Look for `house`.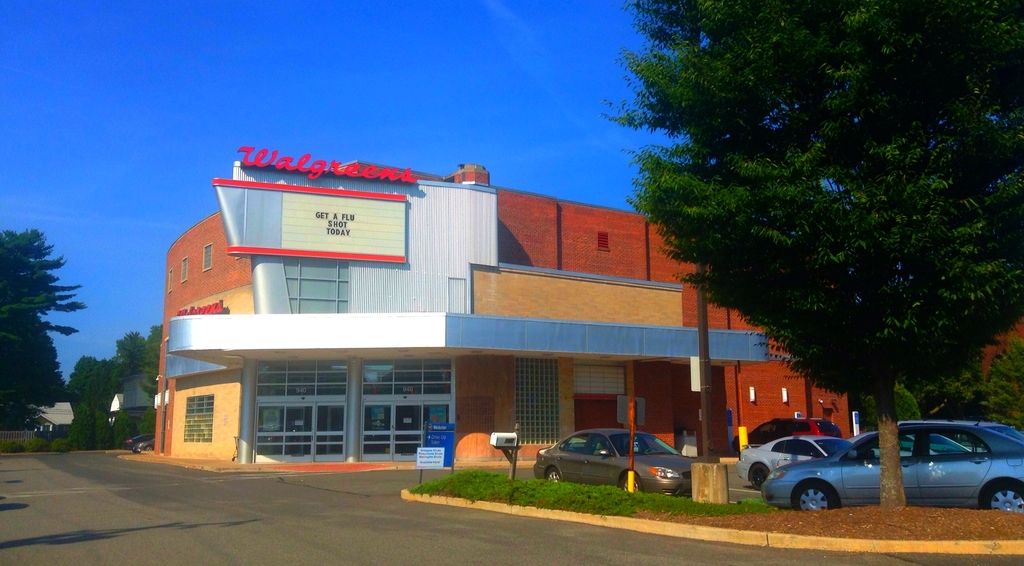
Found: <region>157, 200, 250, 458</region>.
